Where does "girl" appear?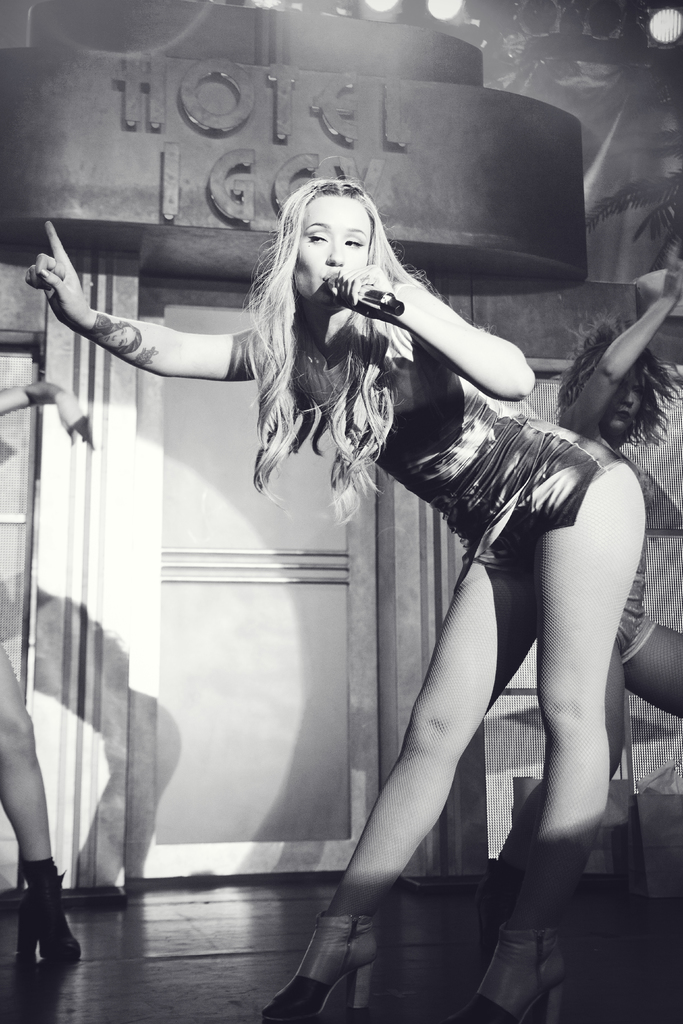
Appears at (24, 180, 649, 1023).
